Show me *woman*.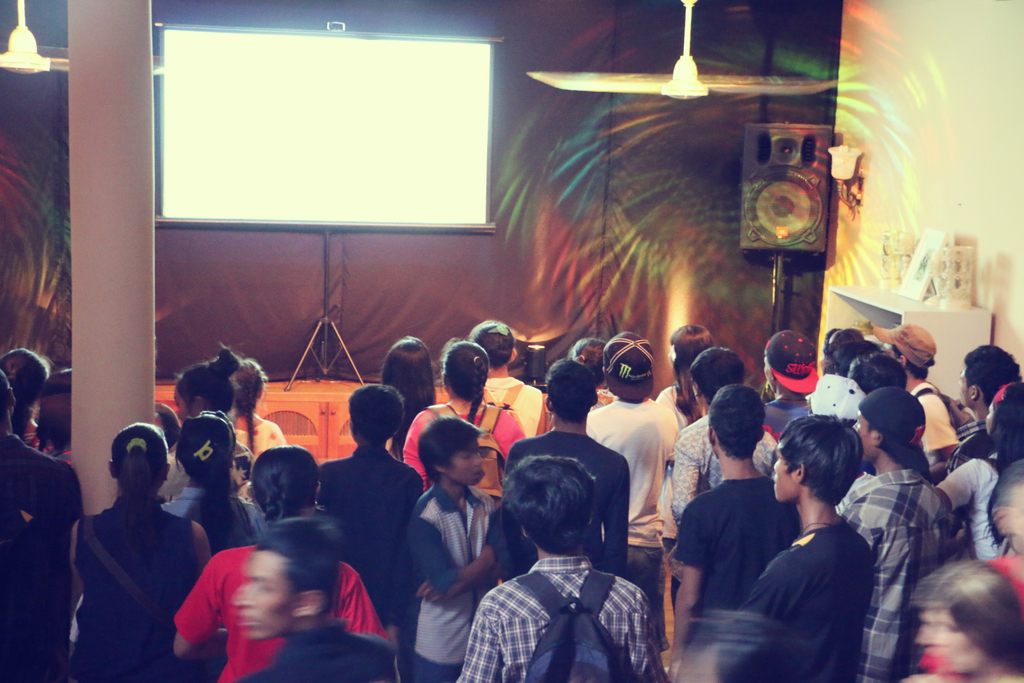
*woman* is here: left=164, top=334, right=250, bottom=423.
